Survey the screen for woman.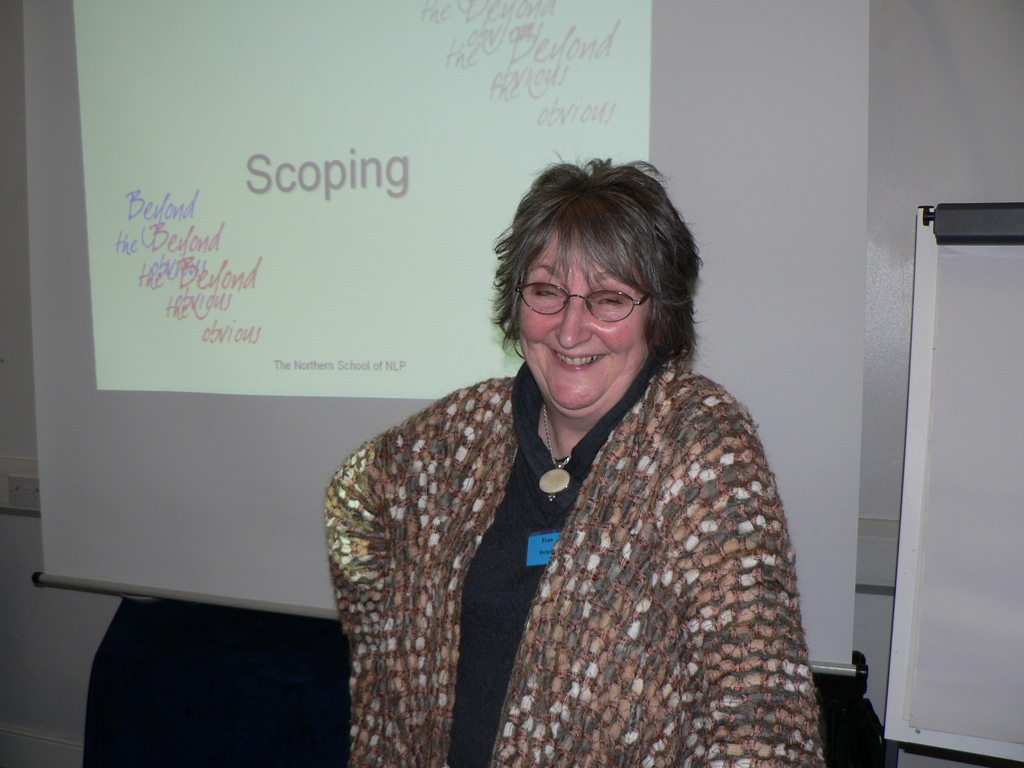
Survey found: [299, 175, 851, 759].
